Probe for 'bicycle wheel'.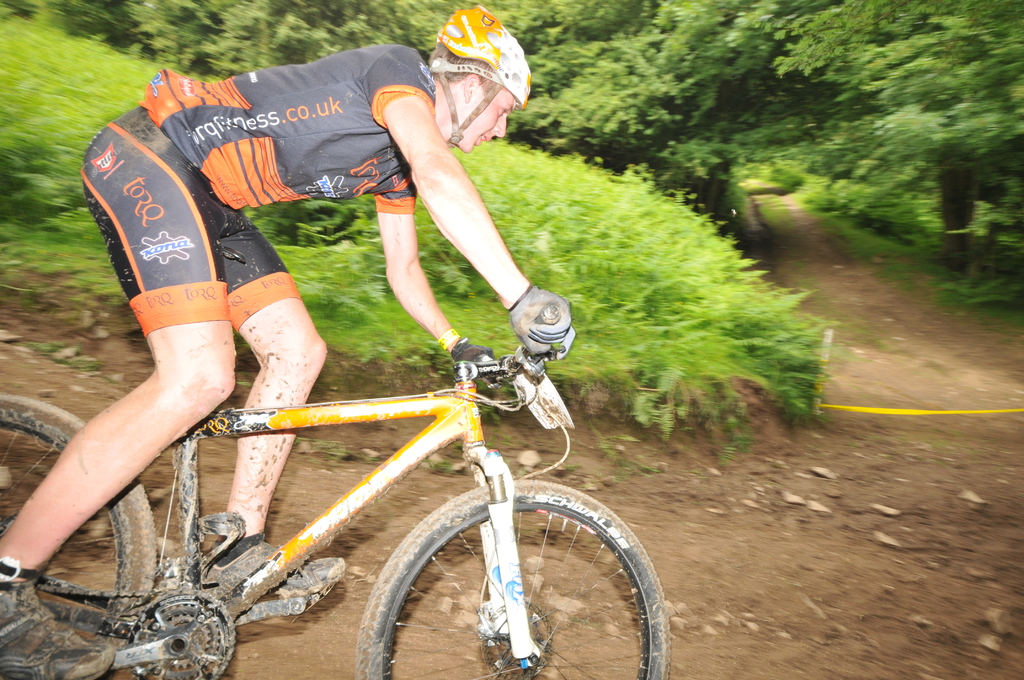
Probe result: 350,473,673,679.
